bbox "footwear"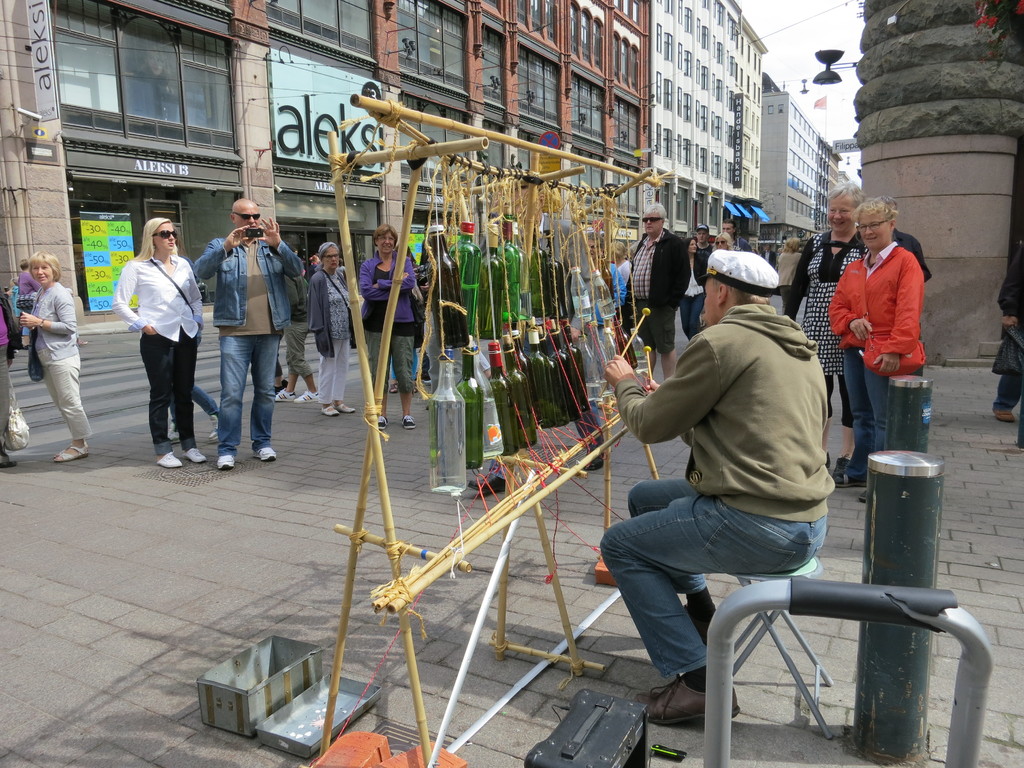
[left=376, top=415, right=388, bottom=431]
